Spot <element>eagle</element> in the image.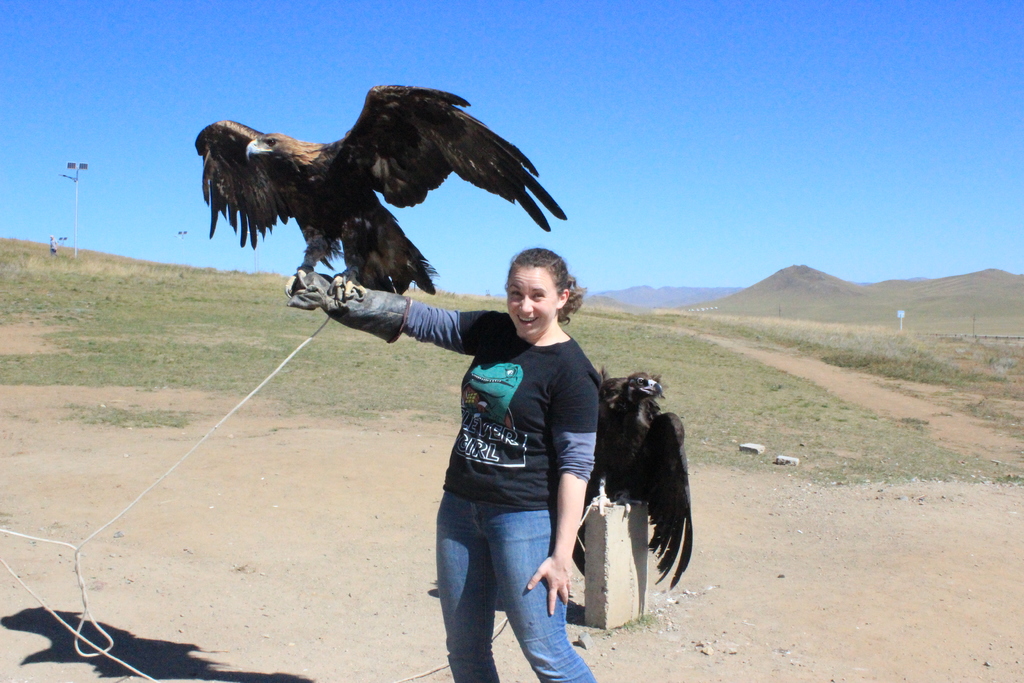
<element>eagle</element> found at detection(184, 86, 571, 332).
